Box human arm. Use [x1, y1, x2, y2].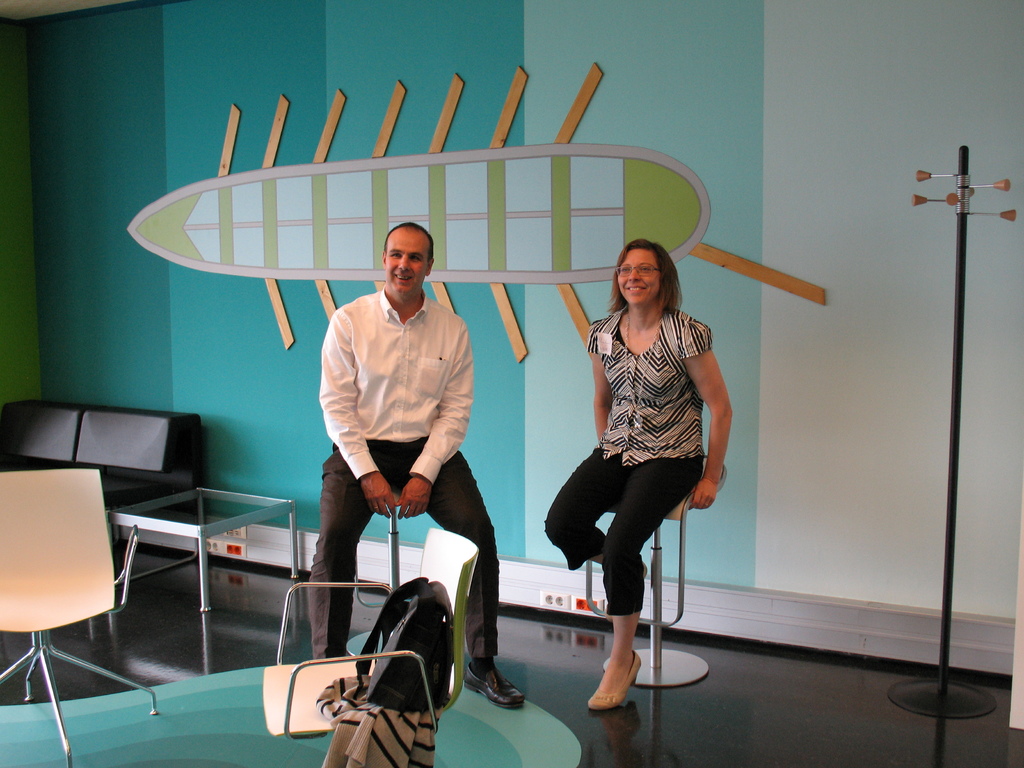
[679, 341, 742, 502].
